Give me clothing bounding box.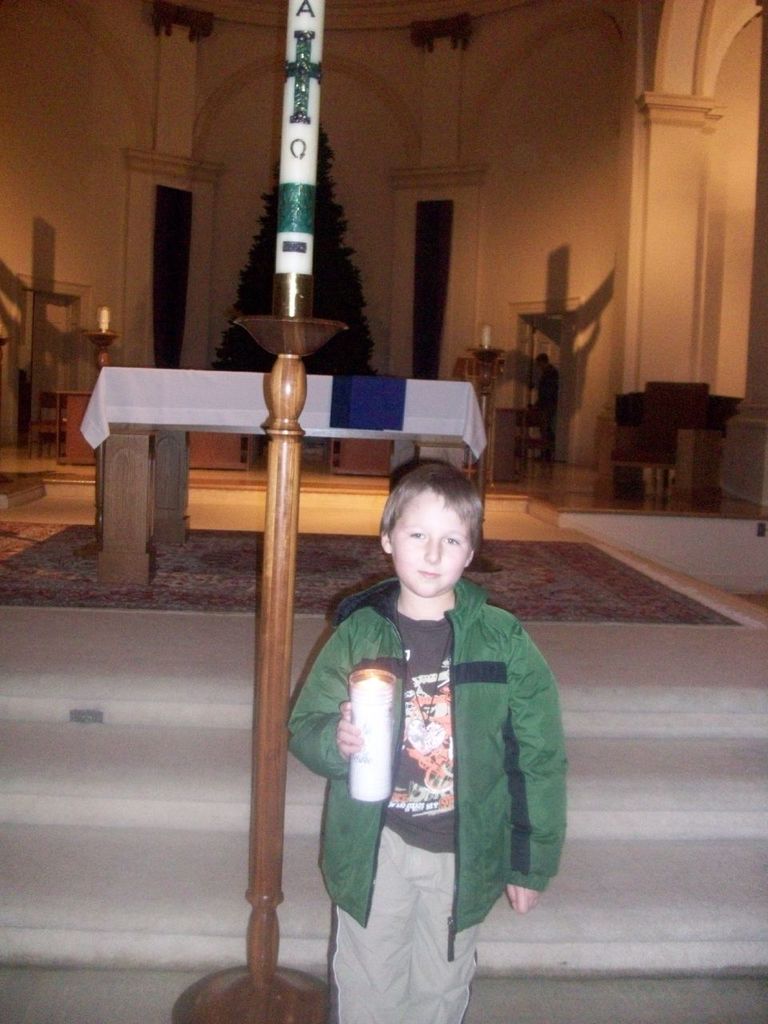
[298, 536, 564, 989].
